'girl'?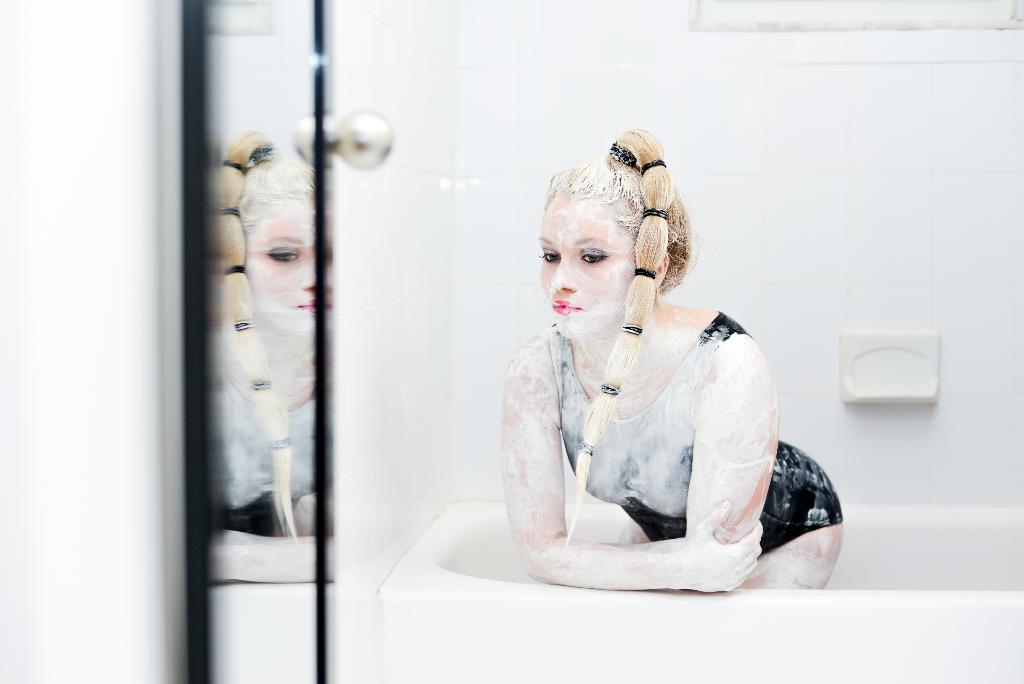
[left=497, top=127, right=845, bottom=592]
